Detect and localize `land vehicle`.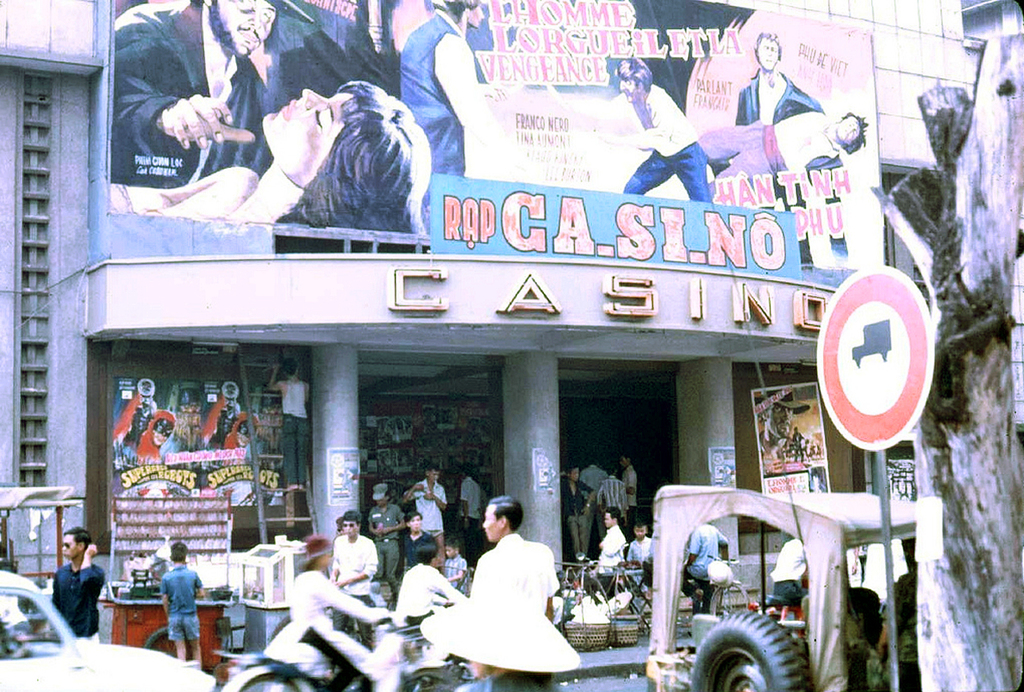
Localized at rect(0, 574, 215, 685).
